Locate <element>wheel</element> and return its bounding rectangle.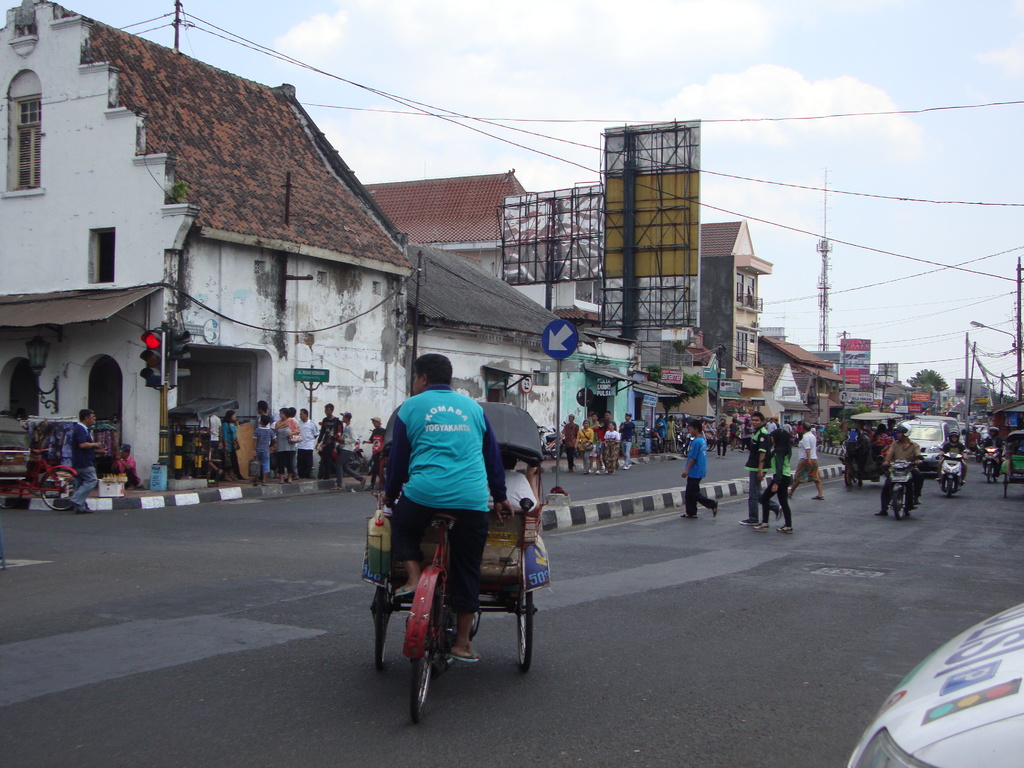
<bbox>0, 497, 20, 510</bbox>.
